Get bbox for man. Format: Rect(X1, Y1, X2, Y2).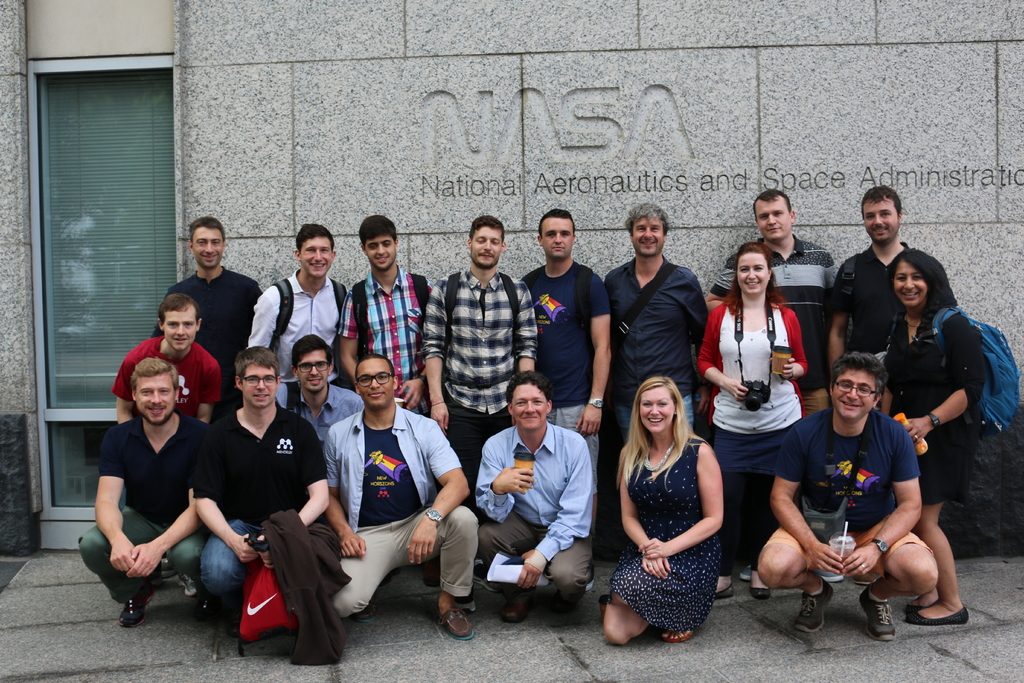
Rect(194, 346, 330, 629).
